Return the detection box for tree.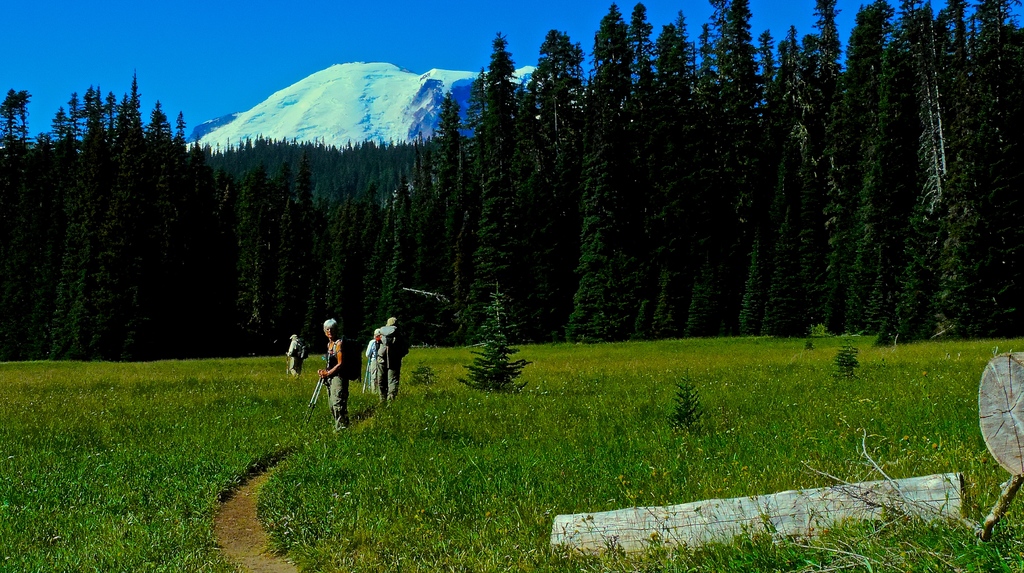
Rect(225, 168, 269, 350).
